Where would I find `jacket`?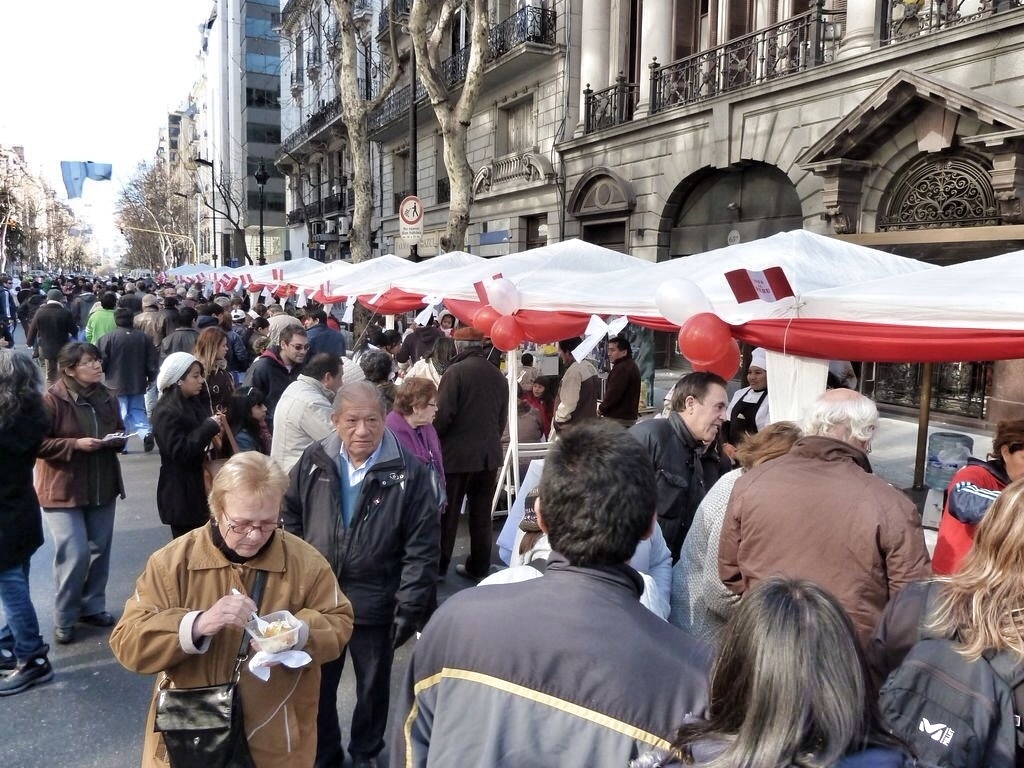
At [x1=283, y1=431, x2=450, y2=620].
